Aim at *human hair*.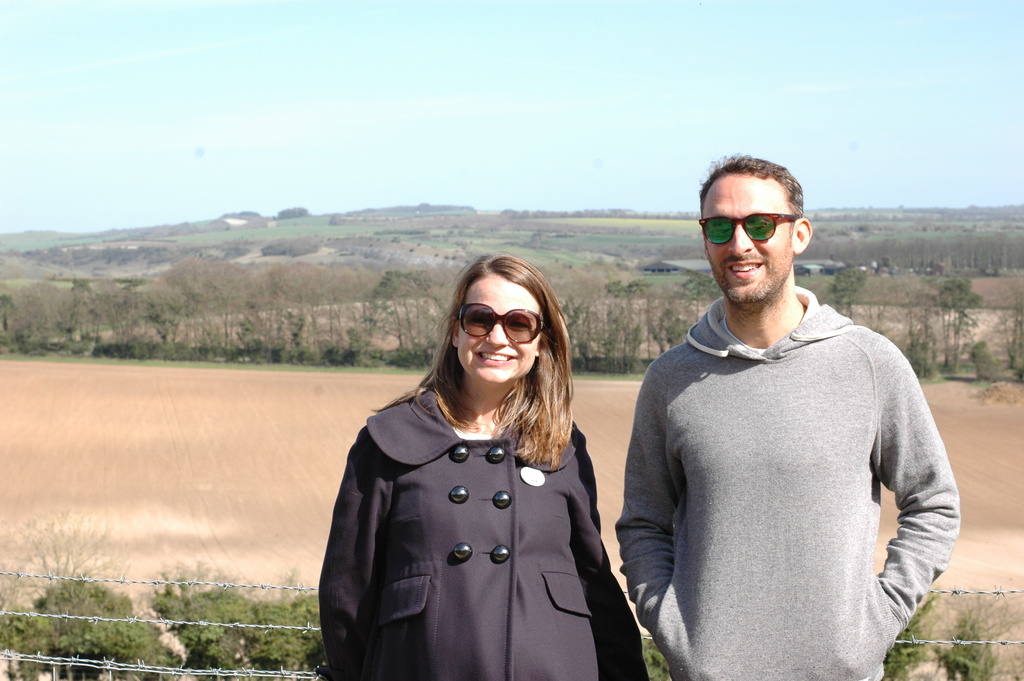
Aimed at l=429, t=261, r=563, b=432.
